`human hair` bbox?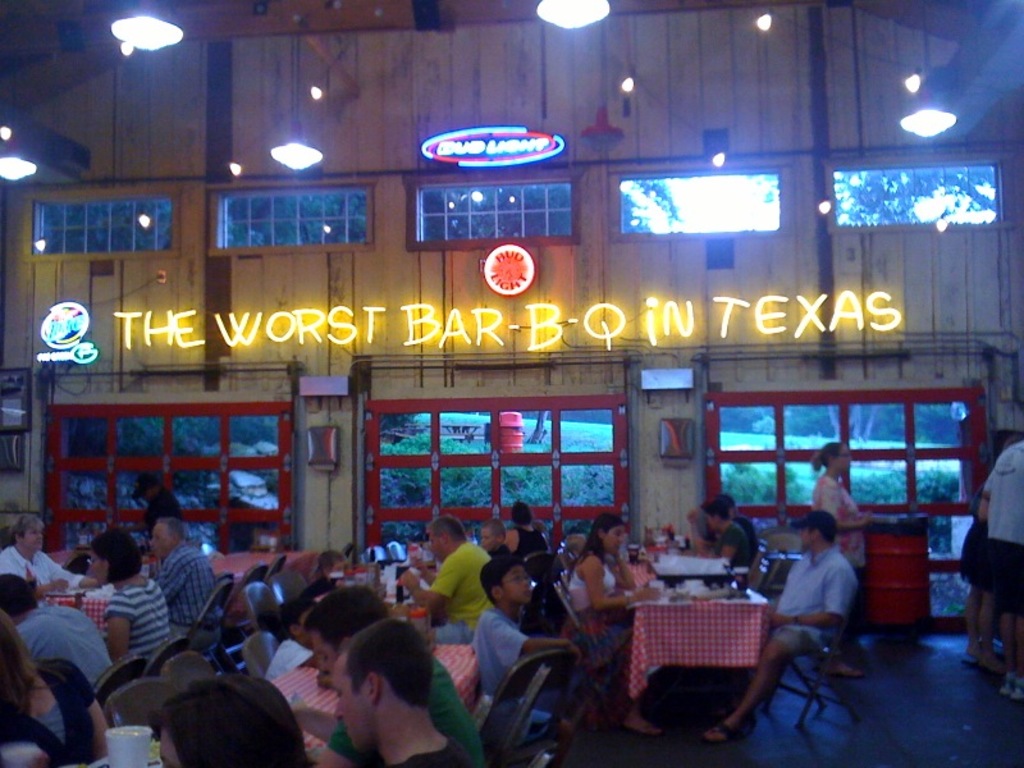
(348, 616, 435, 700)
